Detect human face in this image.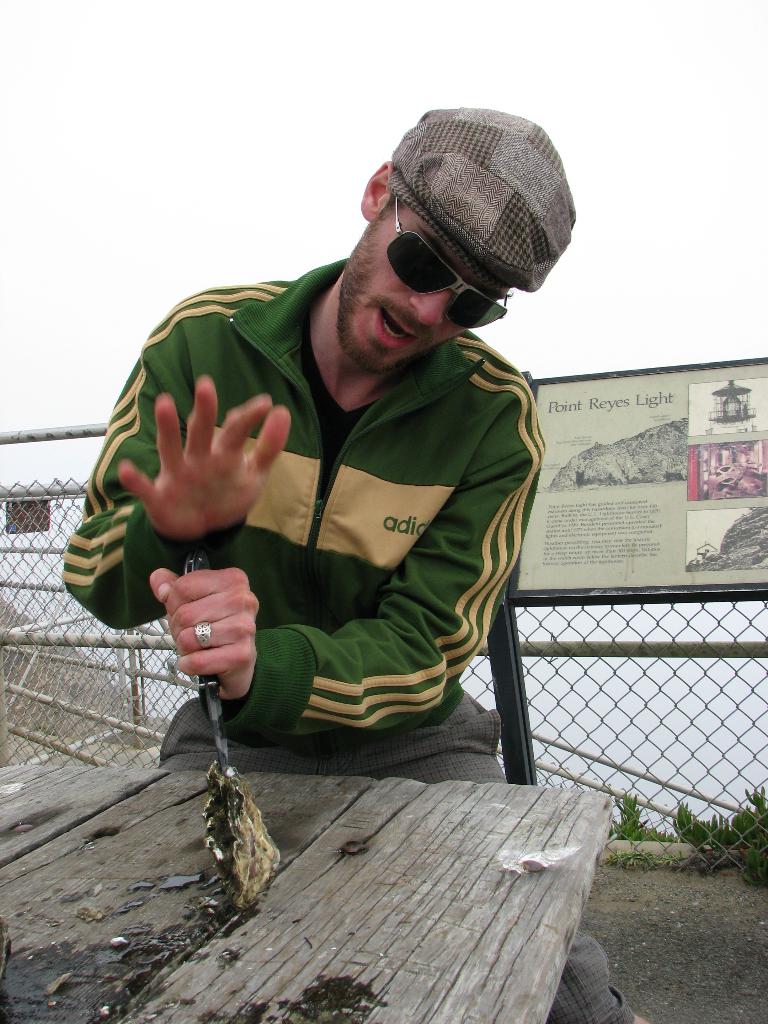
Detection: 341, 193, 516, 375.
